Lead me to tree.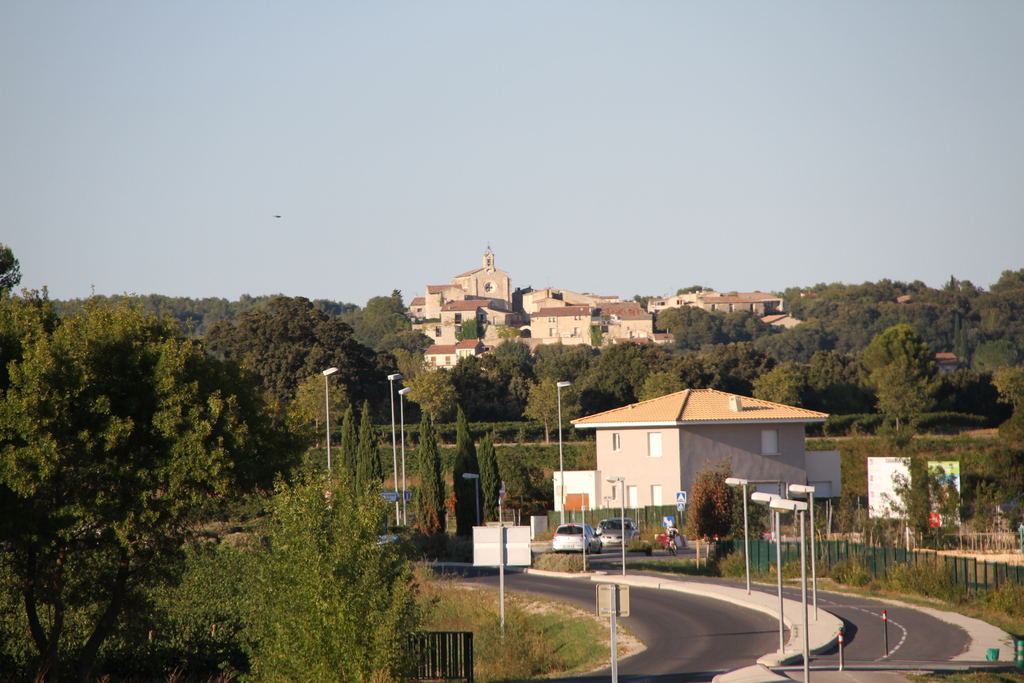
Lead to Rect(450, 407, 484, 525).
